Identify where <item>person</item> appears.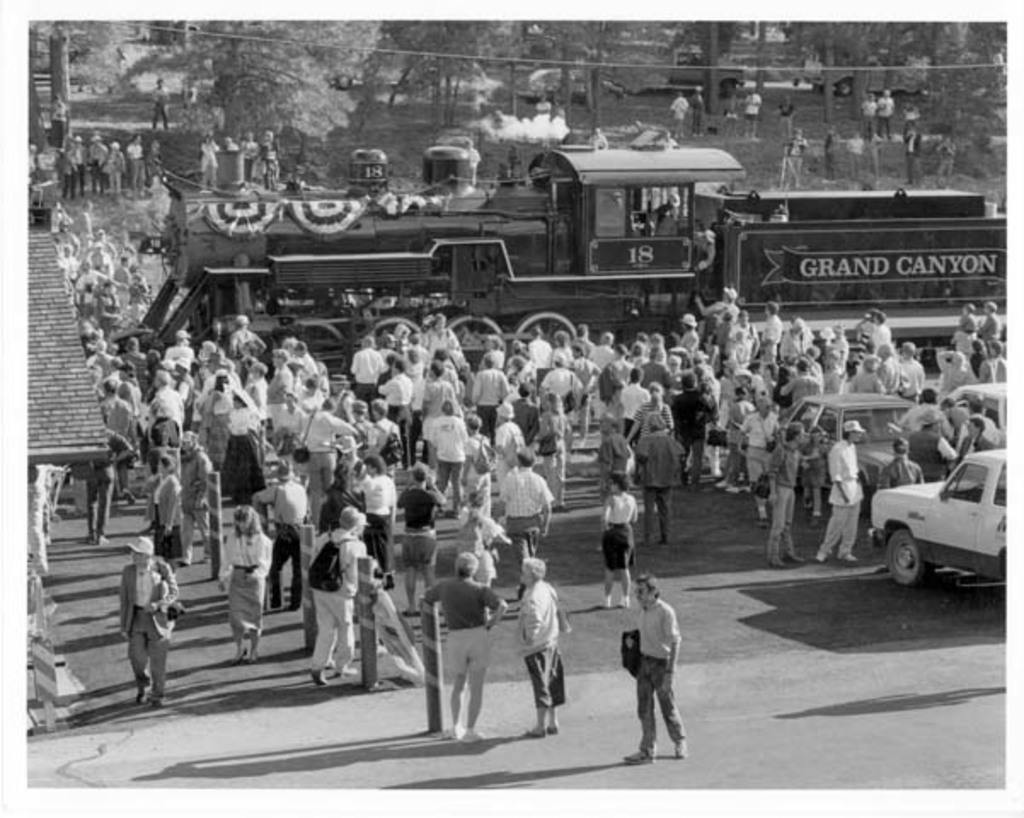
Appears at (left=179, top=429, right=211, bottom=566).
